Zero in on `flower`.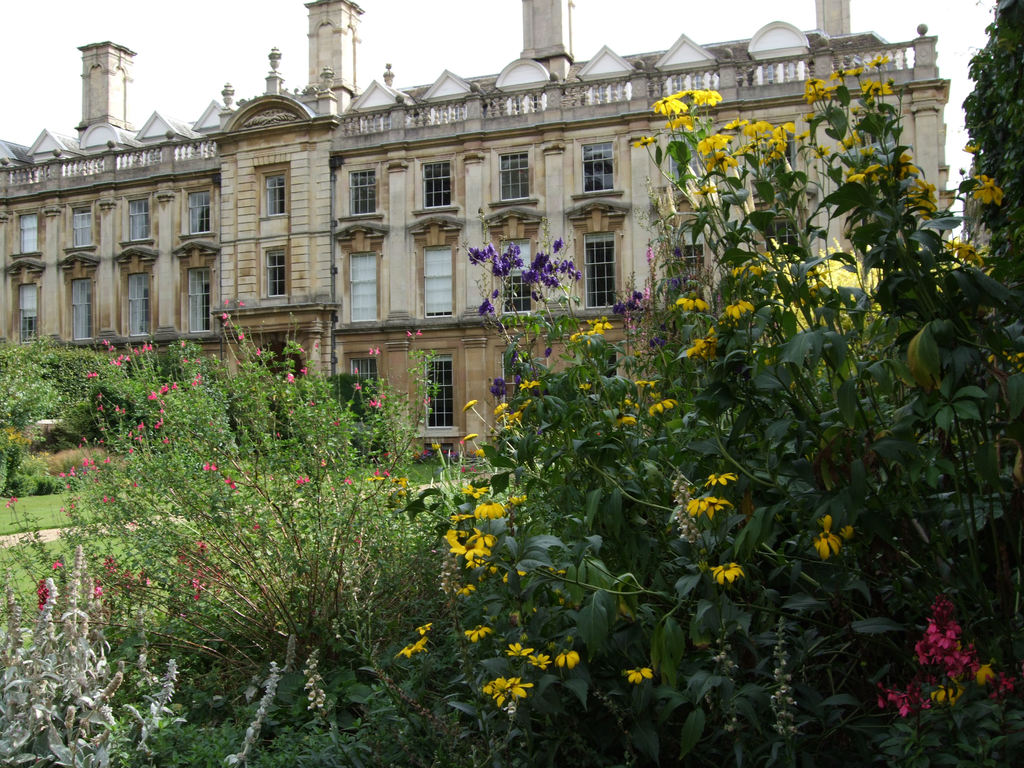
Zeroed in: pyautogui.locateOnScreen(724, 299, 757, 318).
